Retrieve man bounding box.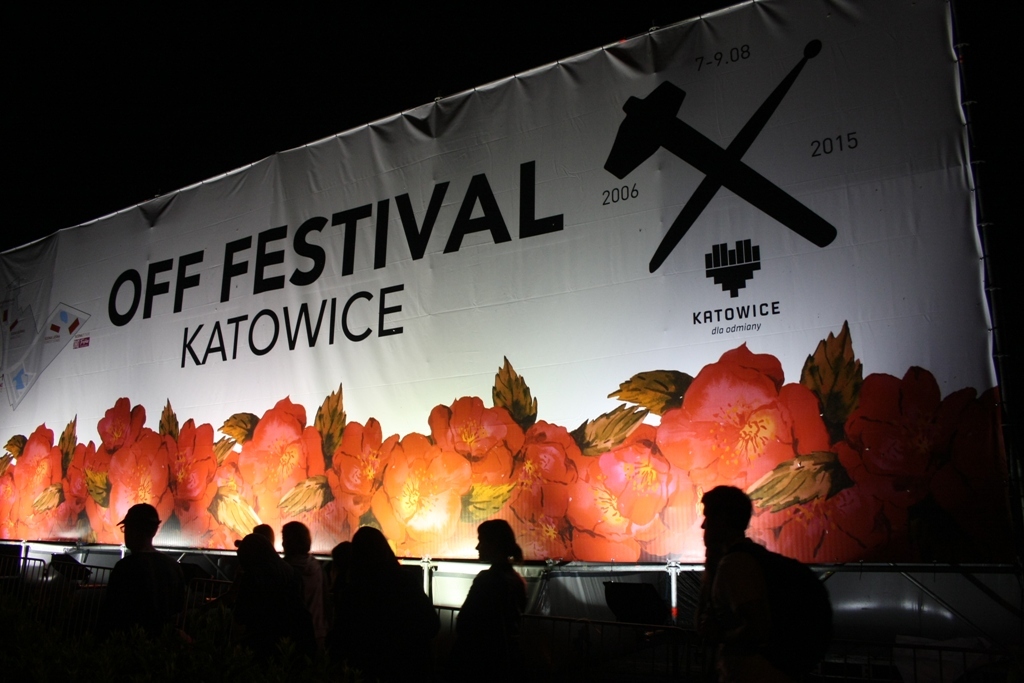
Bounding box: <region>698, 482, 761, 682</region>.
